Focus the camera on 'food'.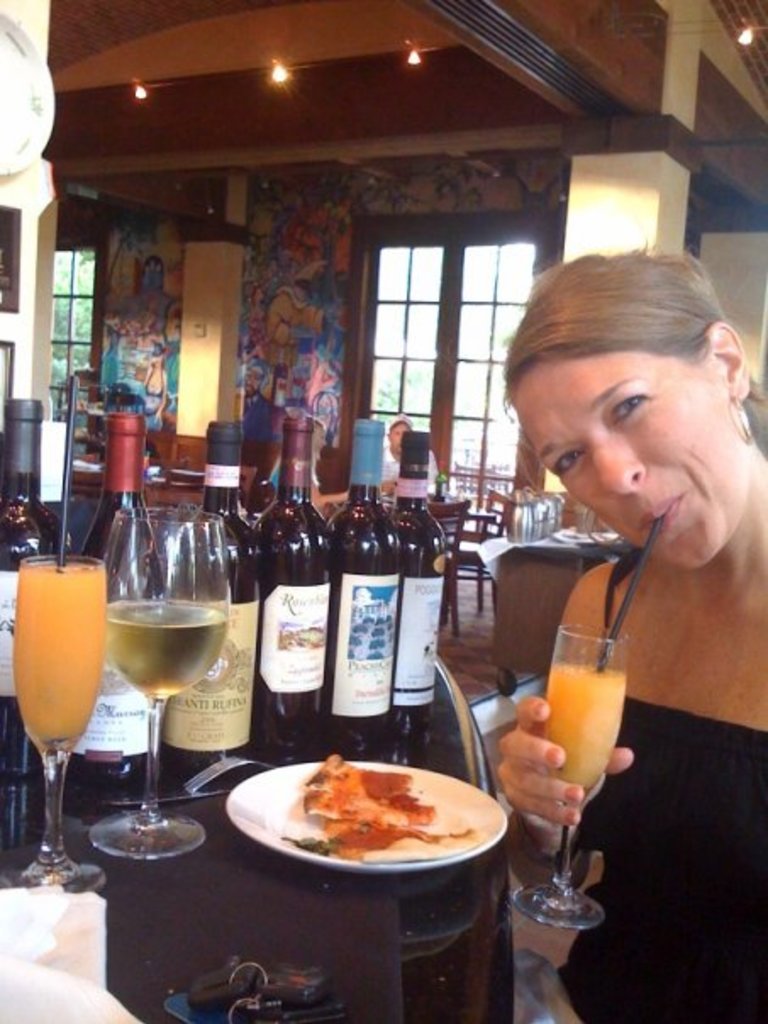
Focus region: 239:761:485:877.
